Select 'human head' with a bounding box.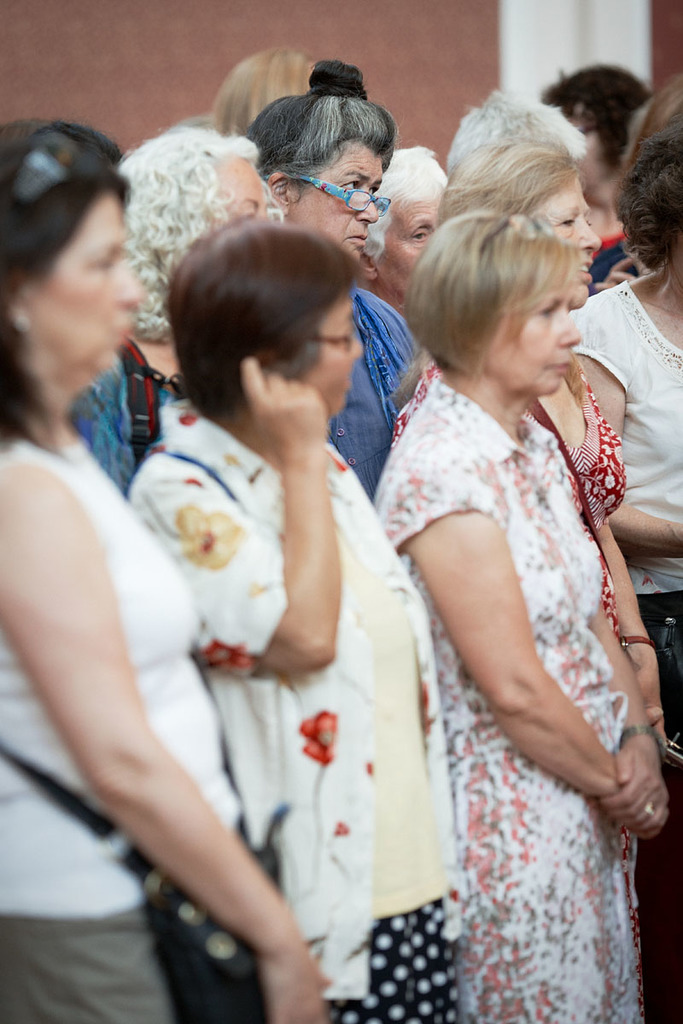
[left=253, top=86, right=390, bottom=265].
